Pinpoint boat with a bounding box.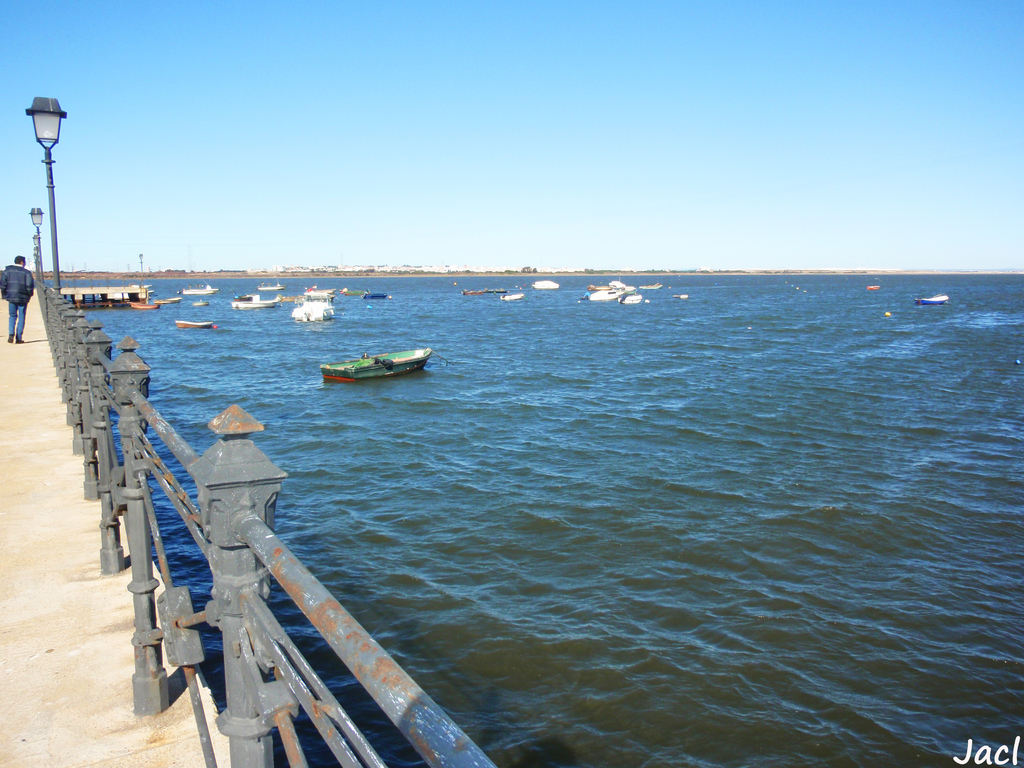
(left=580, top=291, right=622, bottom=300).
